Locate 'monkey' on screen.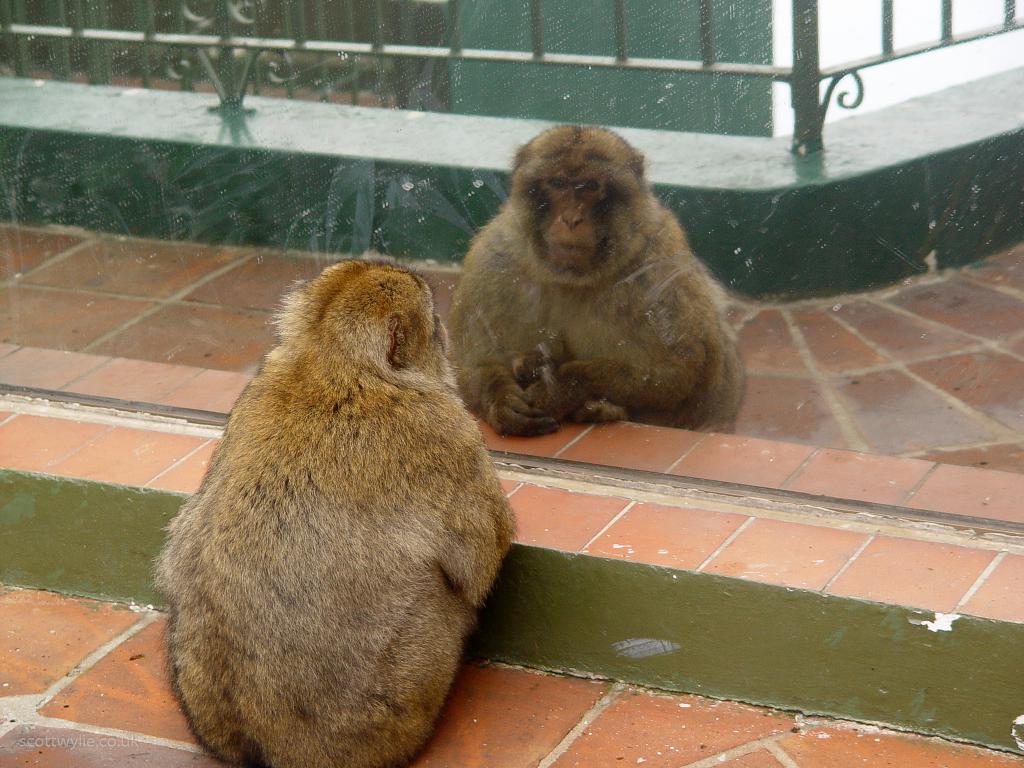
On screen at pyautogui.locateOnScreen(154, 257, 520, 767).
